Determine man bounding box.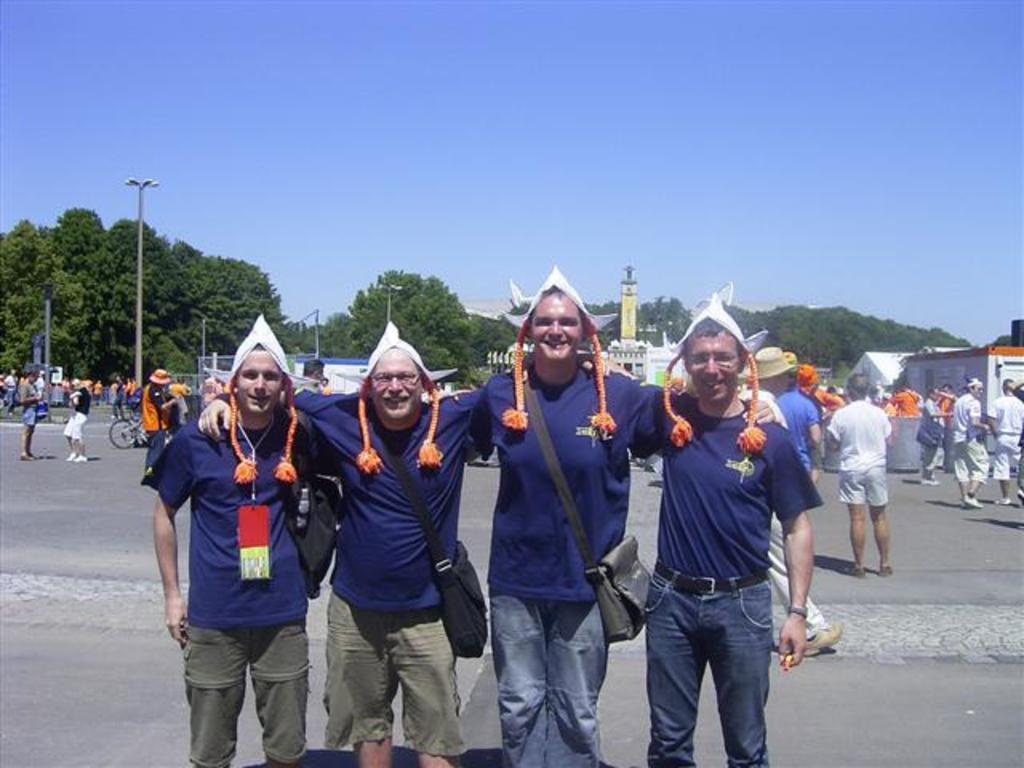
Determined: (left=470, top=266, right=779, bottom=766).
